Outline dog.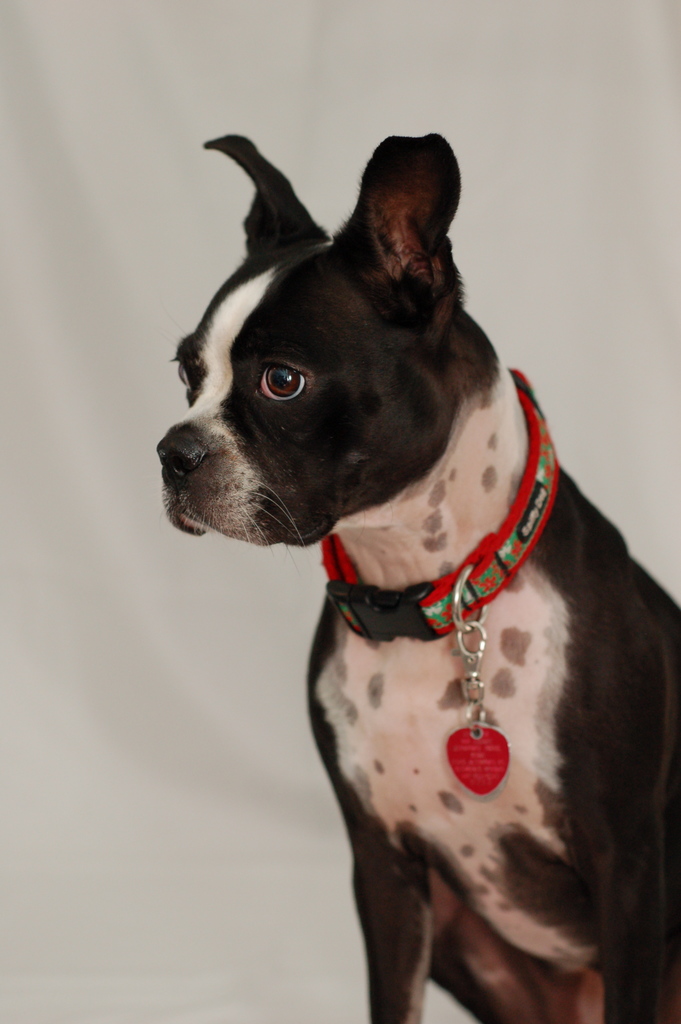
Outline: {"x1": 151, "y1": 128, "x2": 680, "y2": 1023}.
